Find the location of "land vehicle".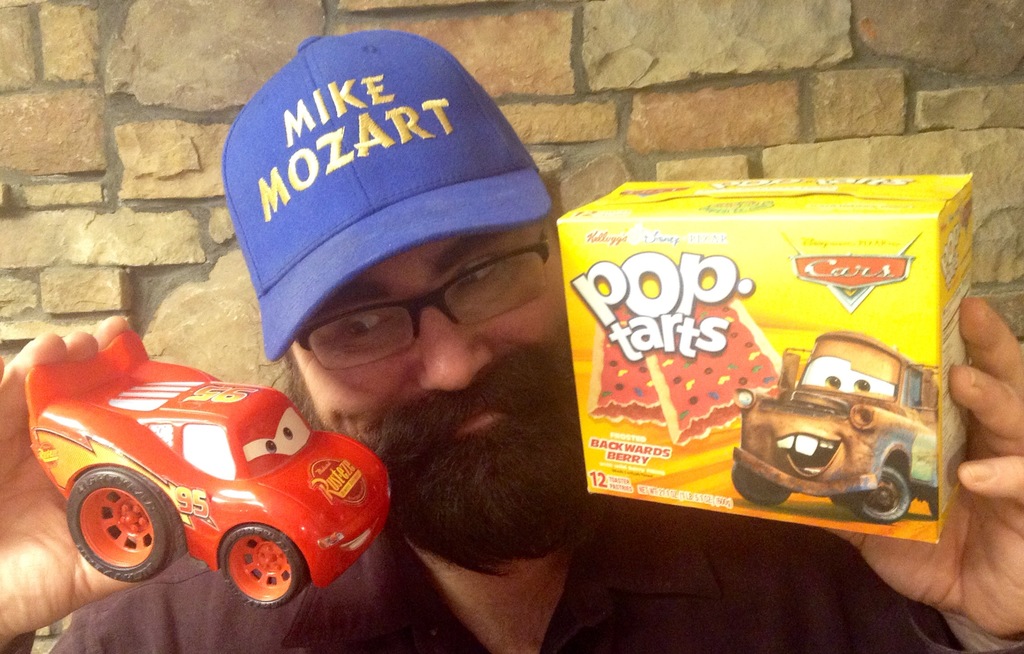
Location: 729,328,939,521.
